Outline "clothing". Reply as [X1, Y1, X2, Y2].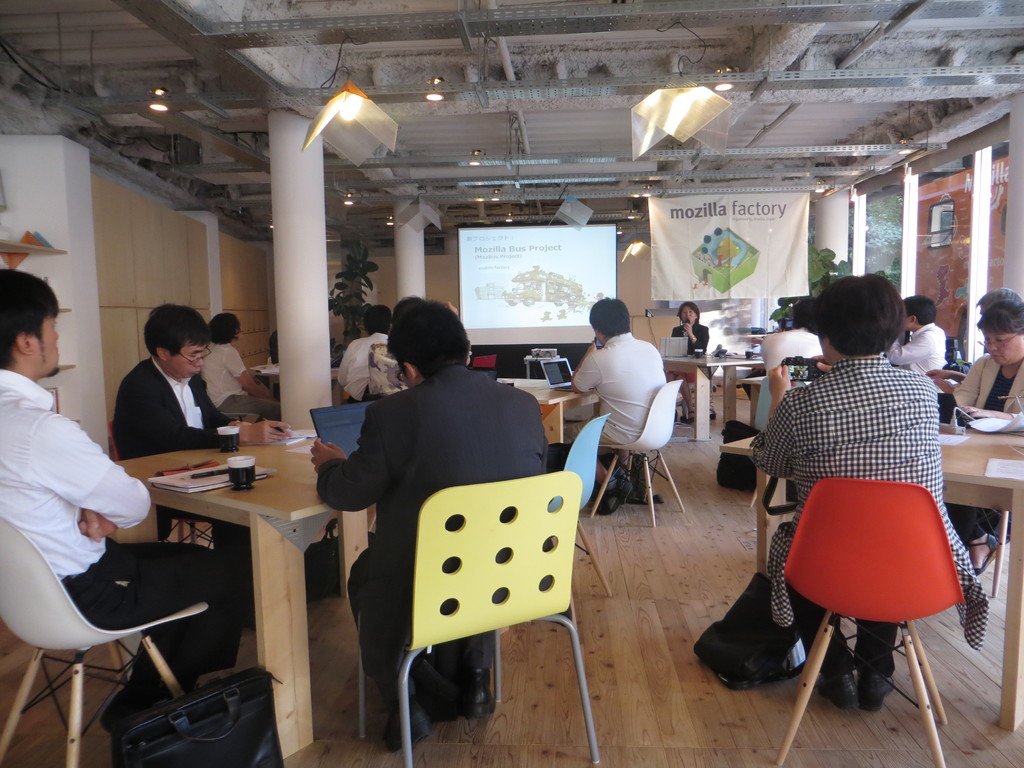
[0, 369, 241, 686].
